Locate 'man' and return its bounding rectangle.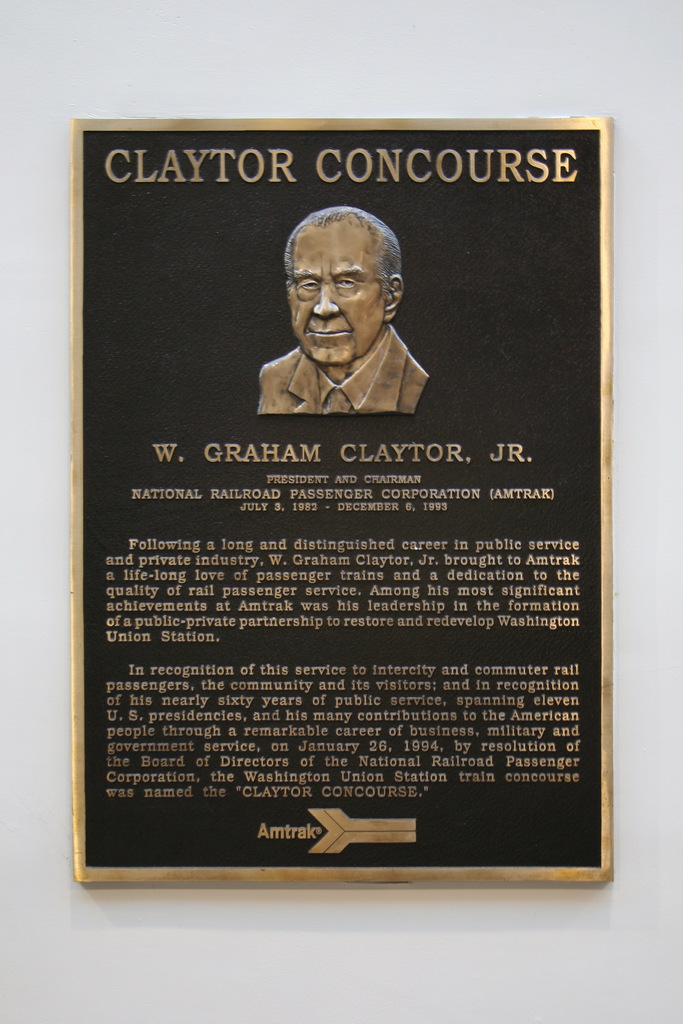
<region>252, 205, 436, 417</region>.
